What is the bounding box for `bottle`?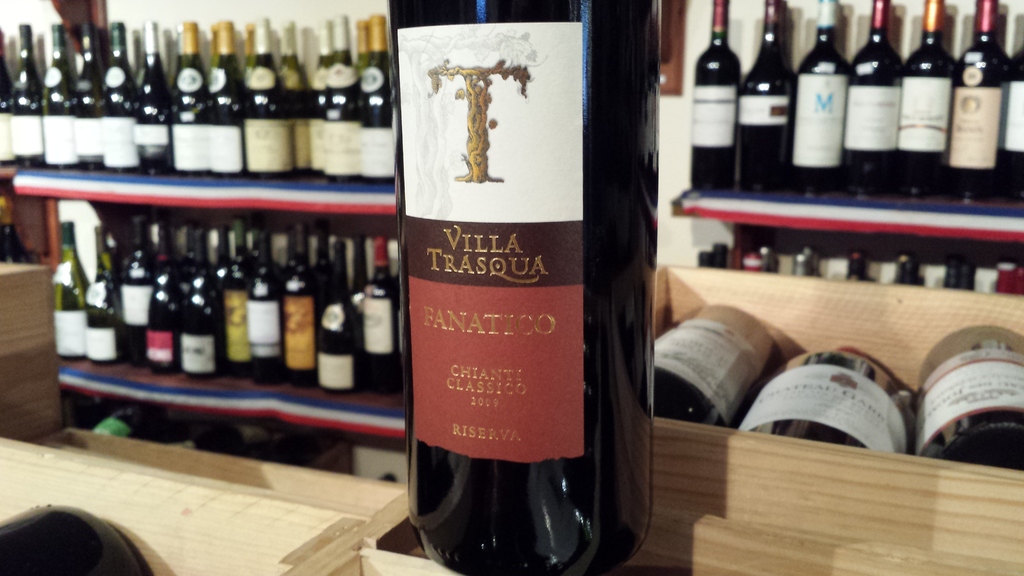
[39,20,79,168].
